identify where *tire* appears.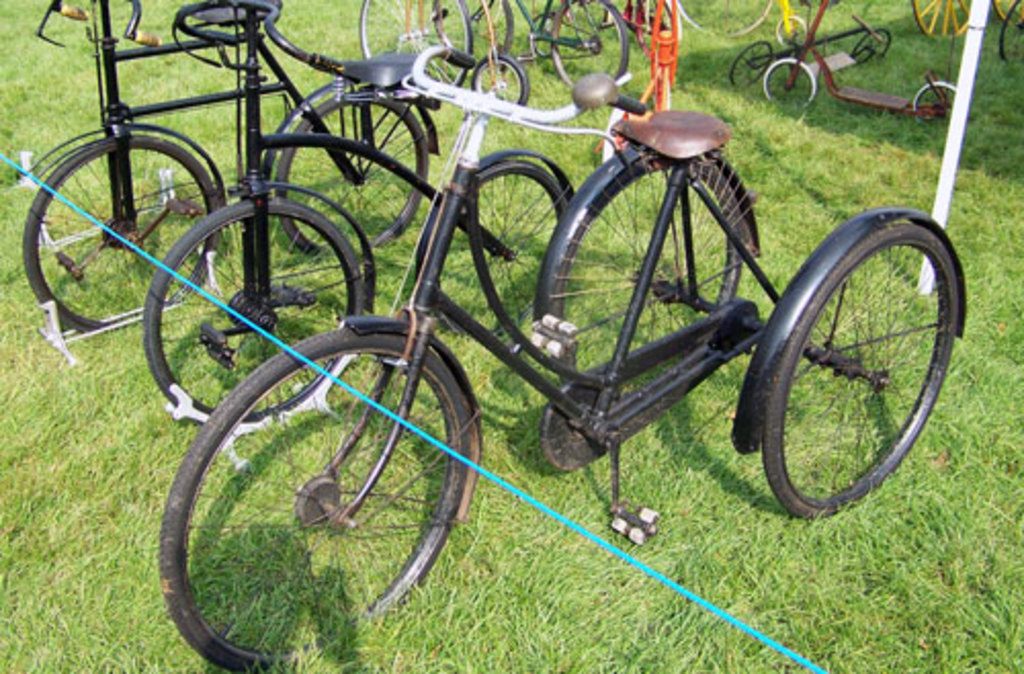
Appears at left=764, top=215, right=956, bottom=520.
